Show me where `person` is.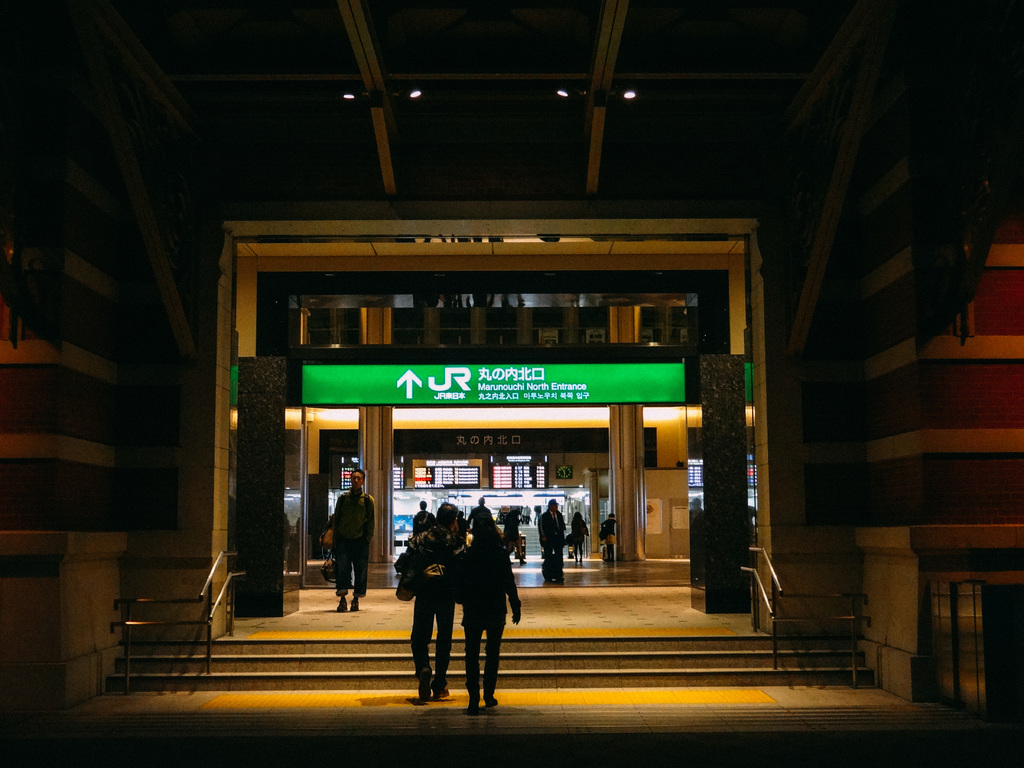
`person` is at box(534, 491, 572, 592).
